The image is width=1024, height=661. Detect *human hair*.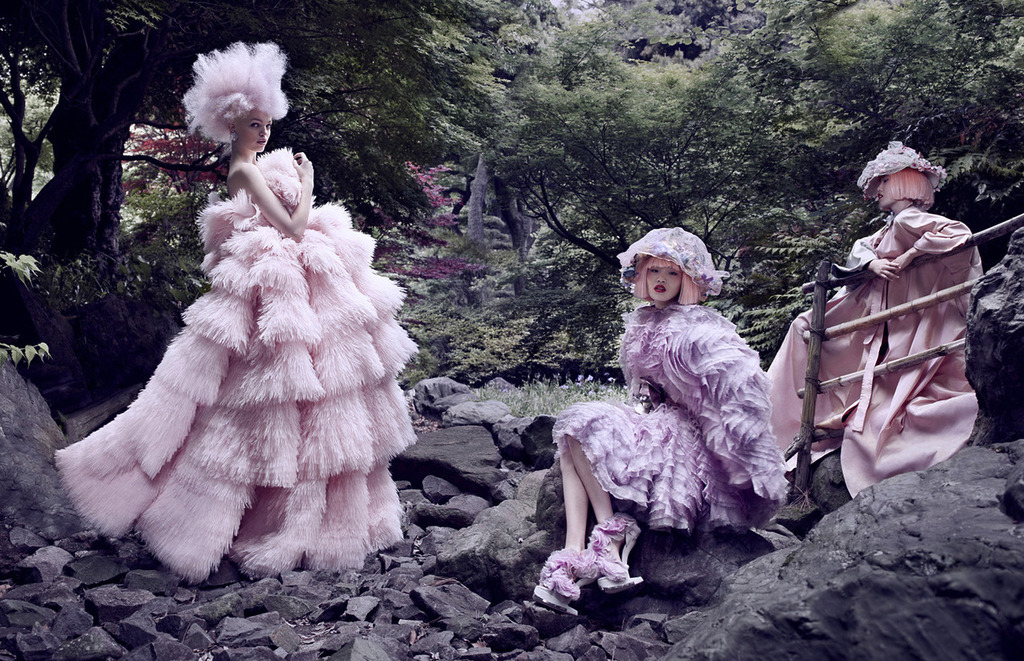
Detection: (x1=178, y1=33, x2=299, y2=147).
